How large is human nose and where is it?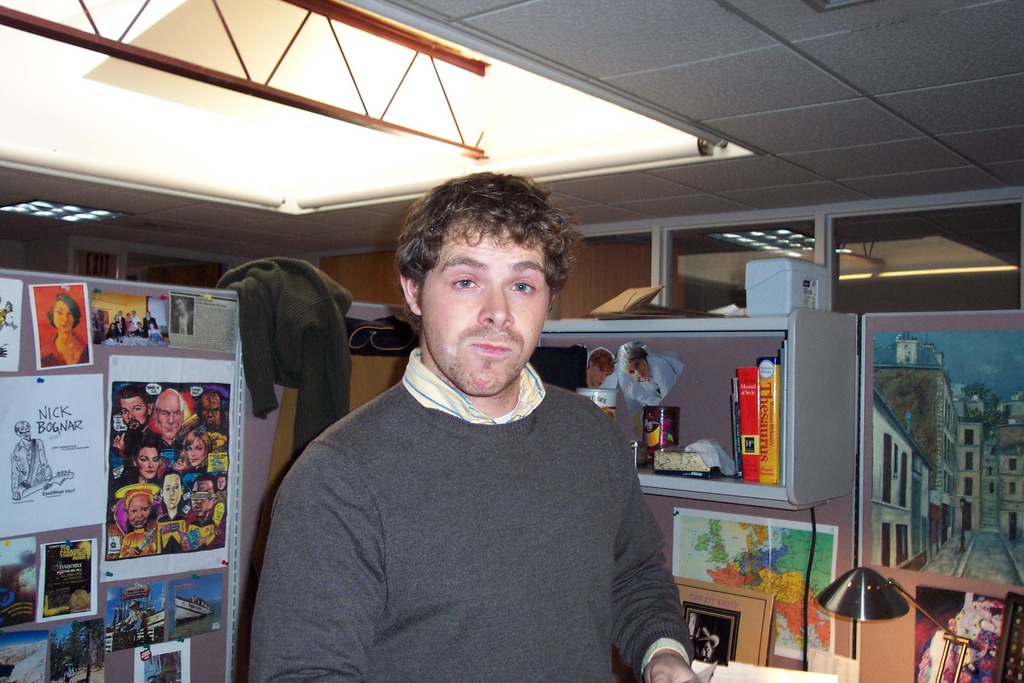
Bounding box: {"left": 166, "top": 415, "right": 174, "bottom": 425}.
